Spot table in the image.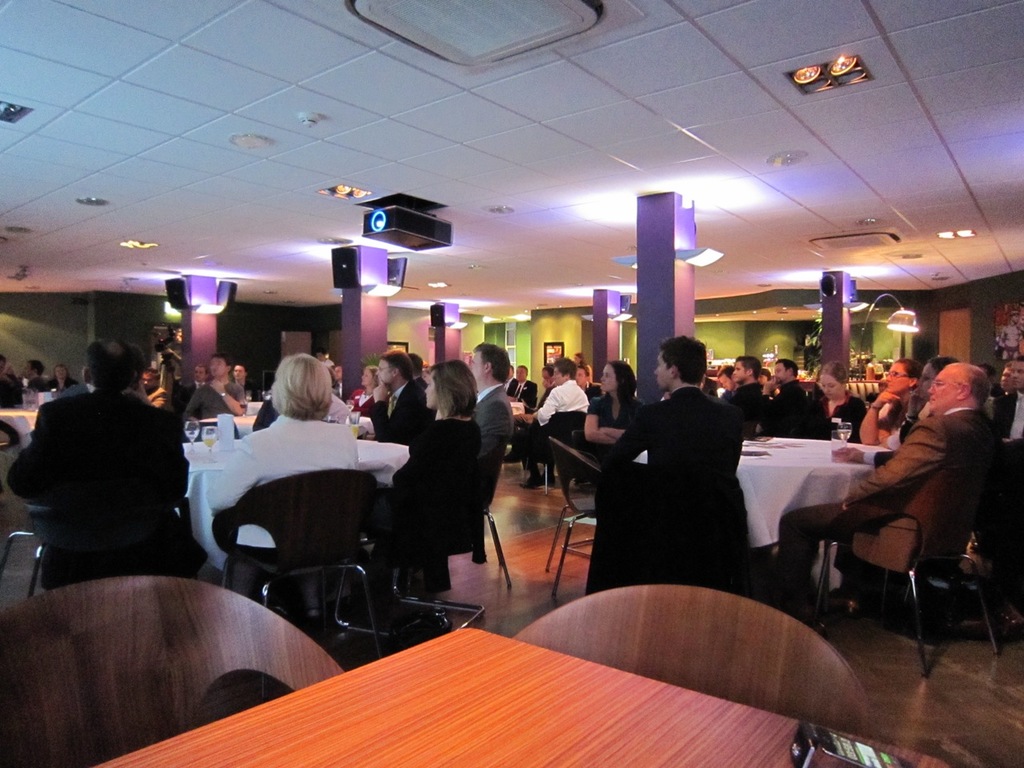
table found at bbox(182, 446, 409, 566).
